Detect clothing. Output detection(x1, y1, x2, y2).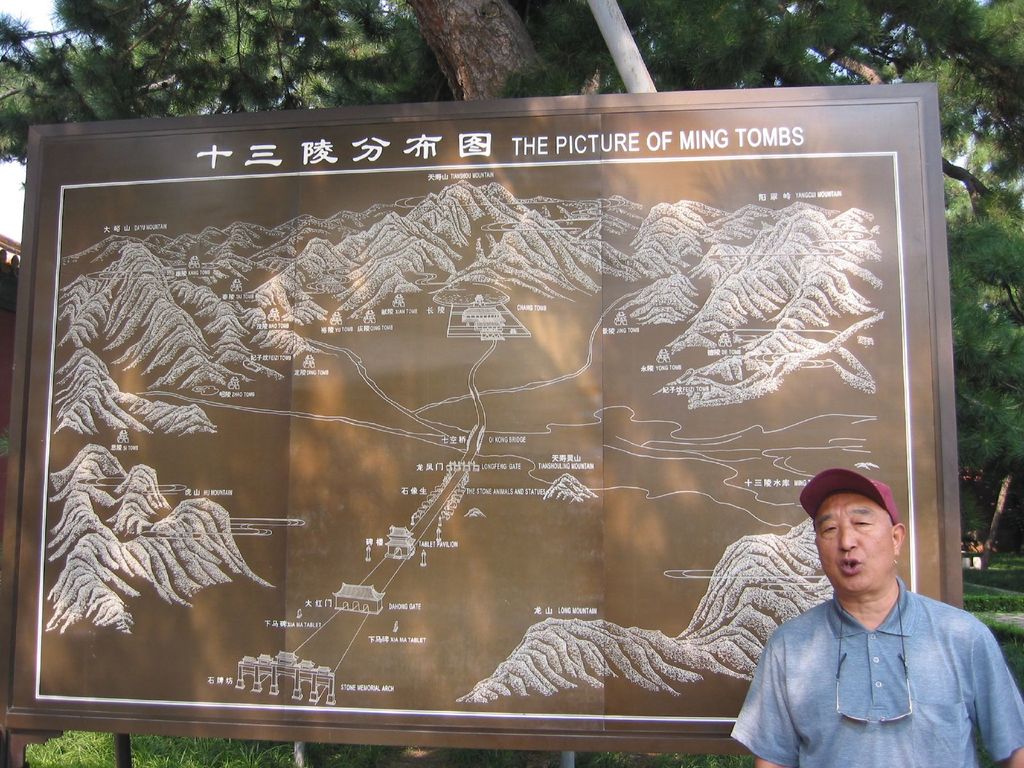
detection(737, 549, 1007, 760).
